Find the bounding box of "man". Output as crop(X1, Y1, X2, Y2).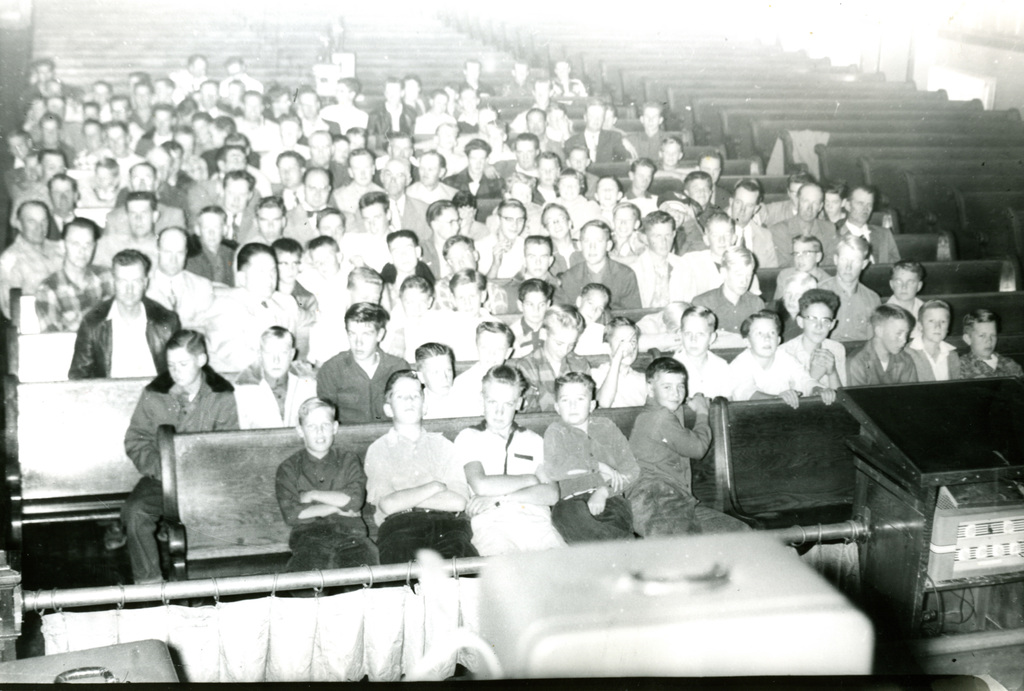
crop(776, 181, 838, 265).
